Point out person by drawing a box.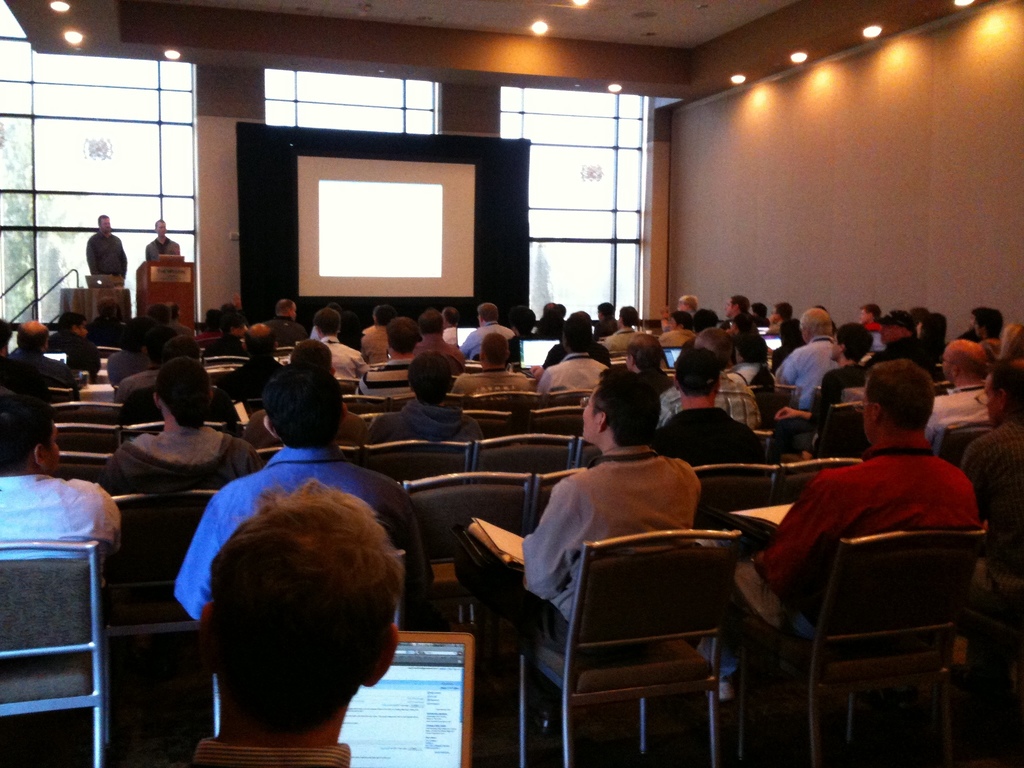
box(541, 326, 612, 400).
